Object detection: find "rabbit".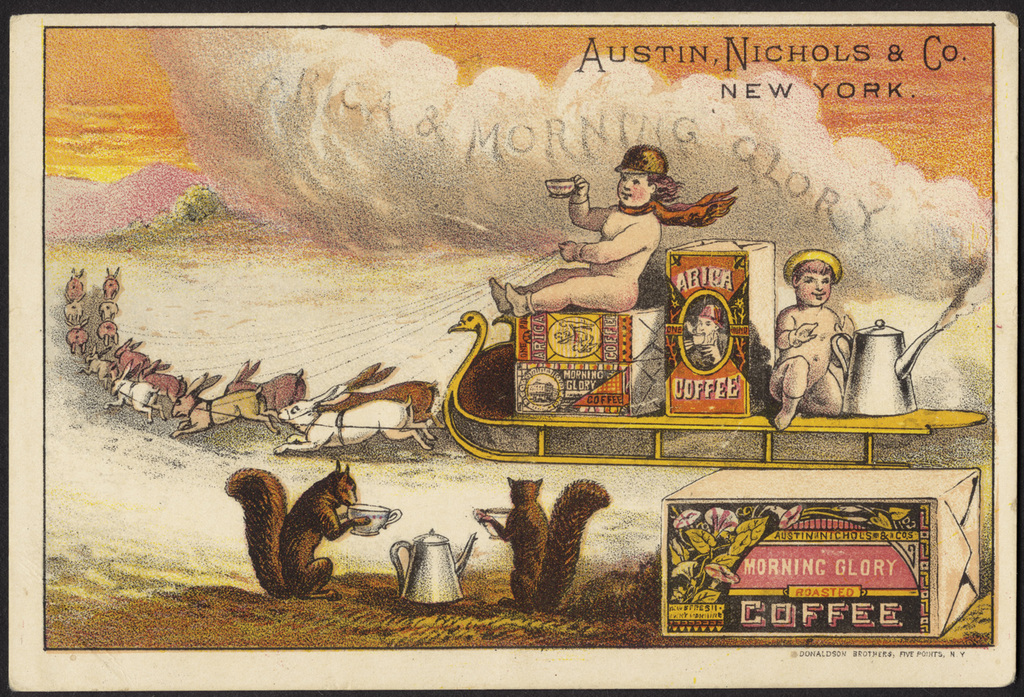
select_region(63, 268, 86, 302).
